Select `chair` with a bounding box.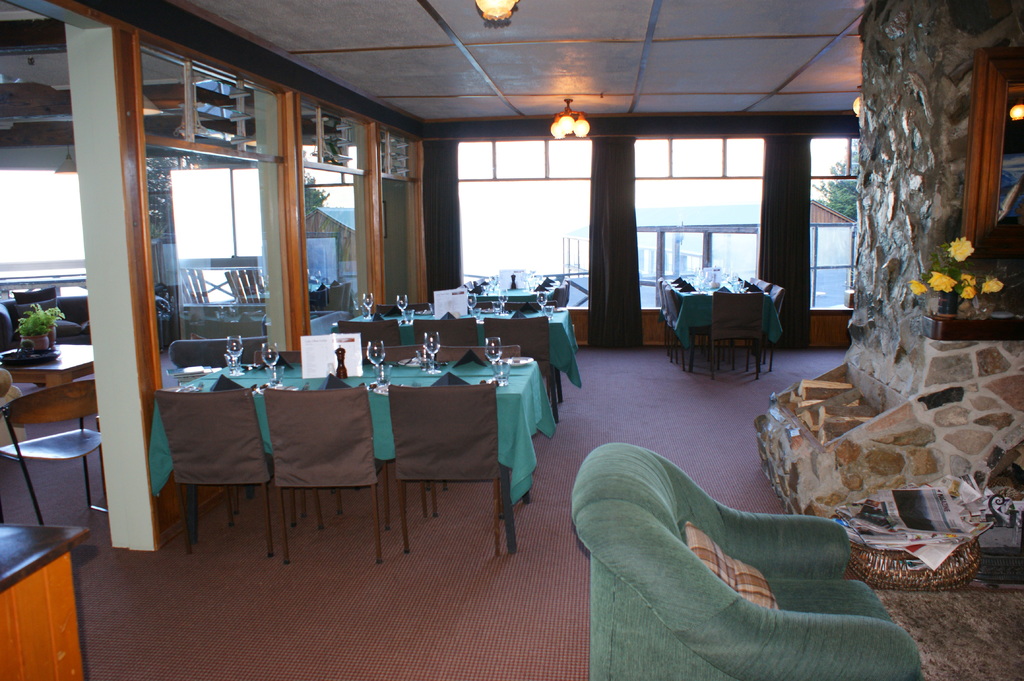
(484,312,557,417).
